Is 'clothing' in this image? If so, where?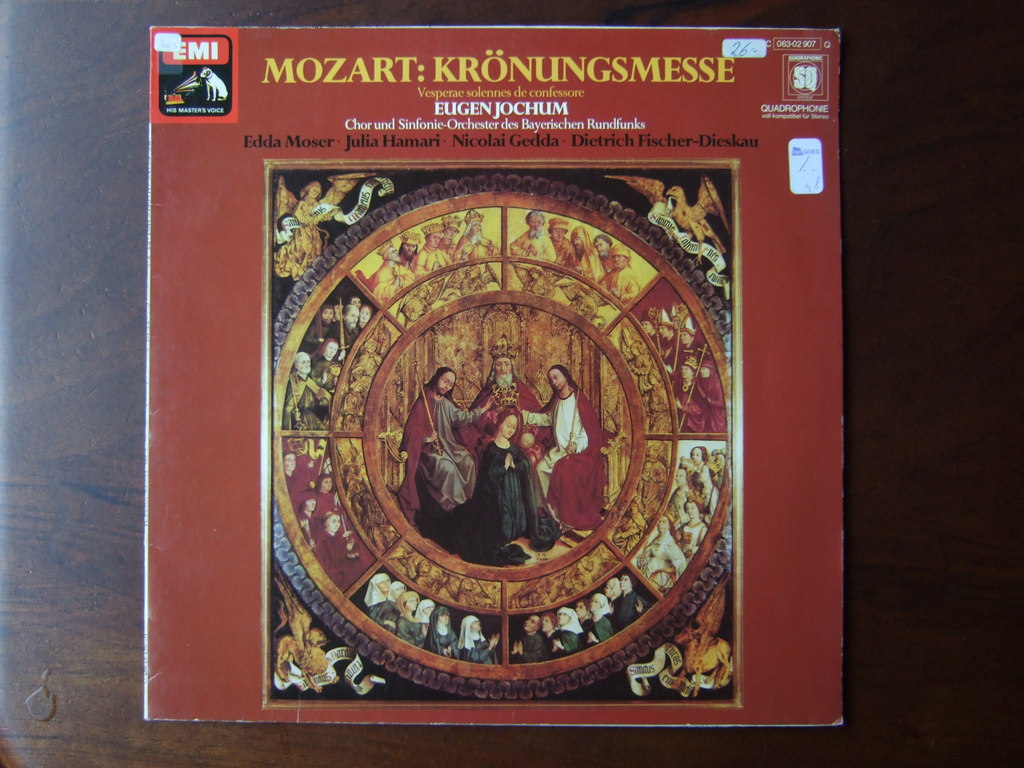
Yes, at (460,614,499,664).
